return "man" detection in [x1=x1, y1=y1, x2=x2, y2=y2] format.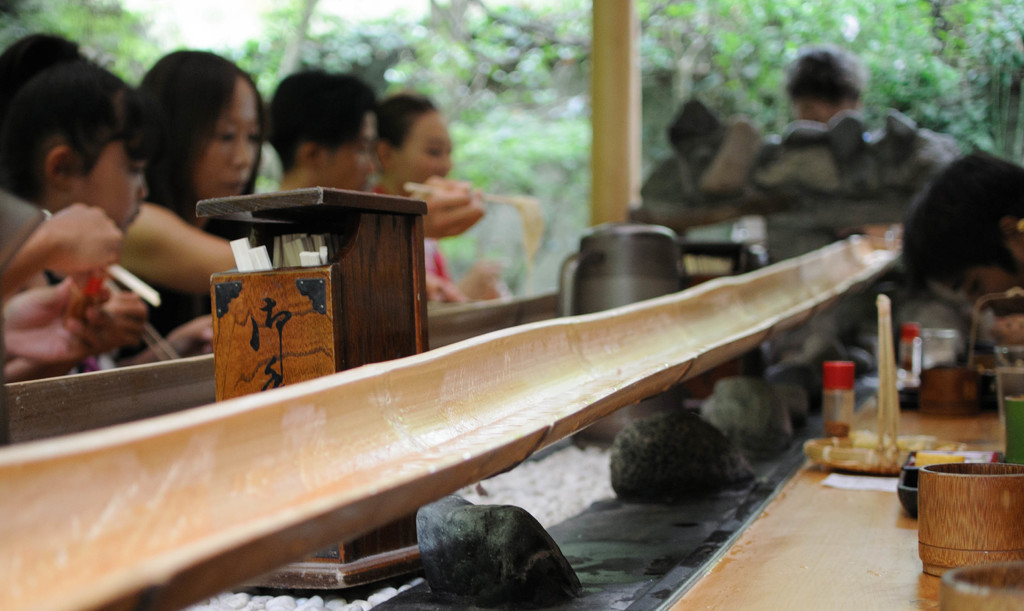
[x1=248, y1=67, x2=467, y2=306].
